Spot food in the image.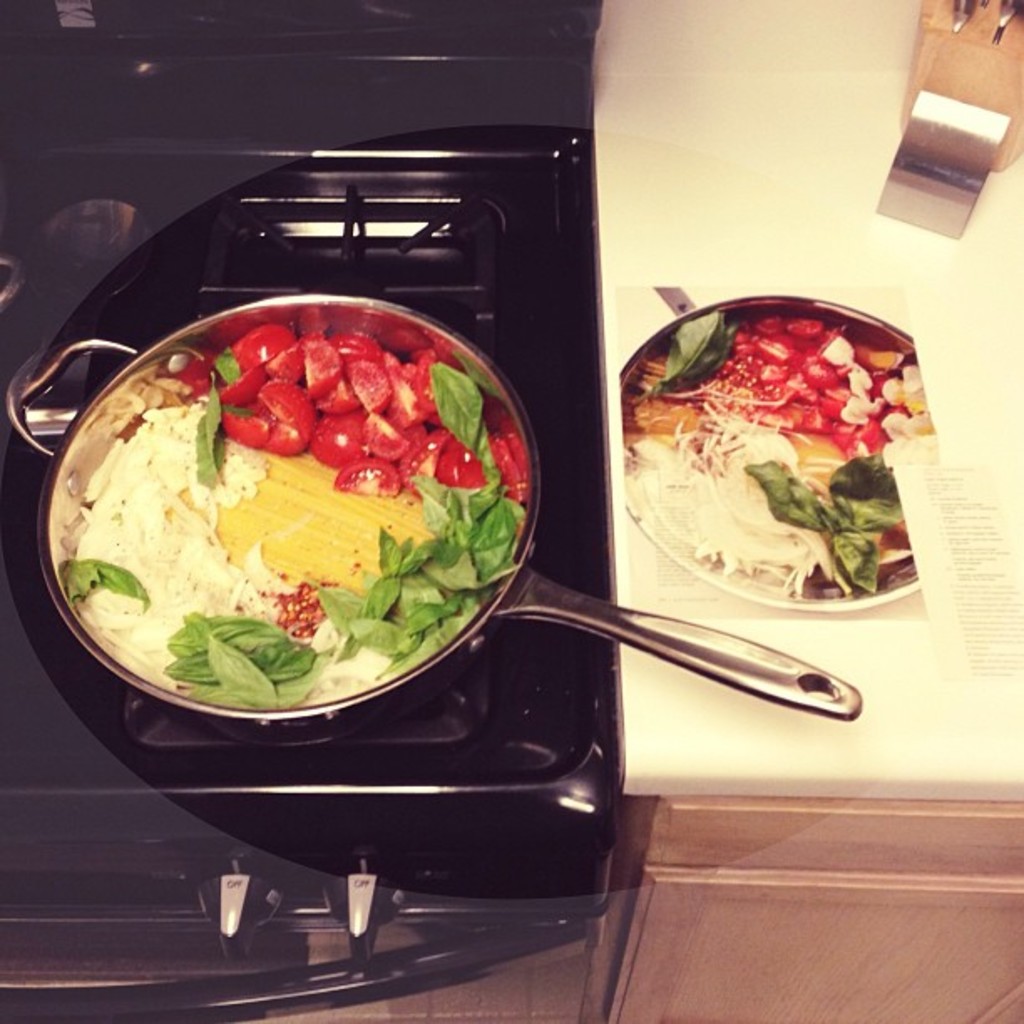
food found at detection(622, 418, 818, 606).
